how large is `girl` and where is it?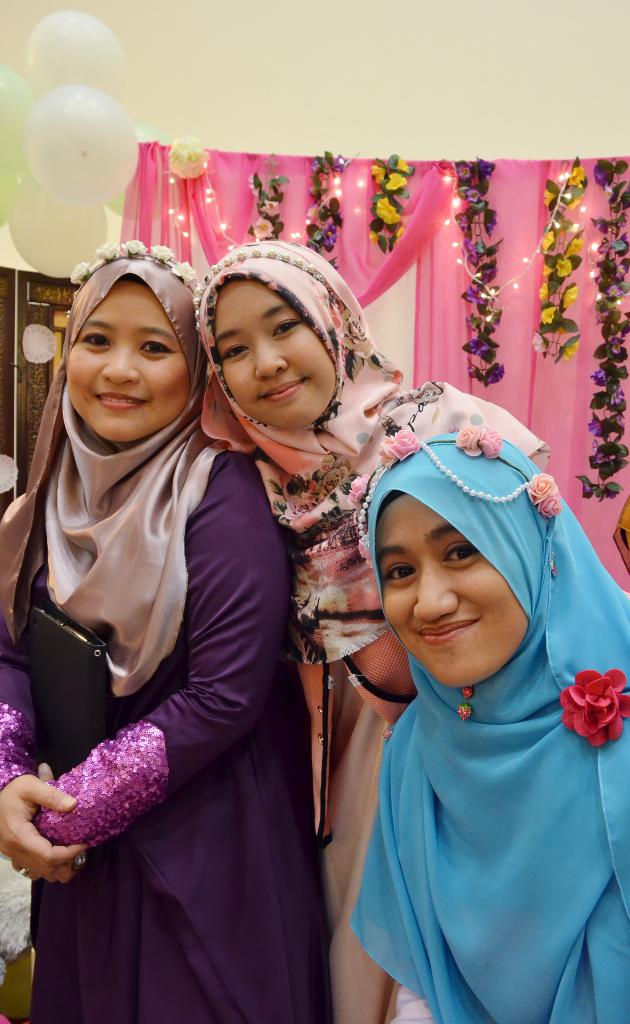
Bounding box: (x1=190, y1=237, x2=549, y2=1022).
